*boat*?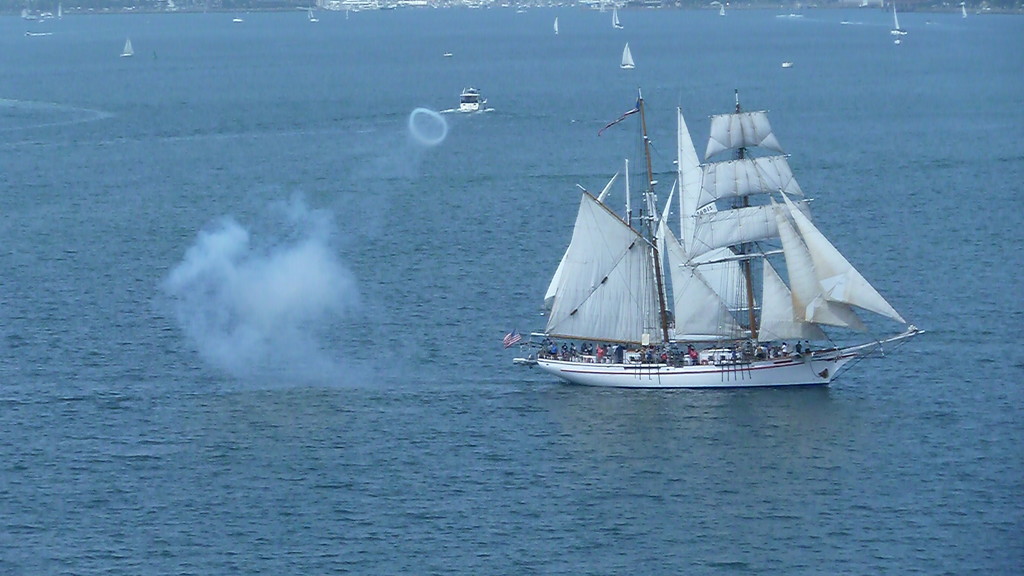
(229,14,243,23)
